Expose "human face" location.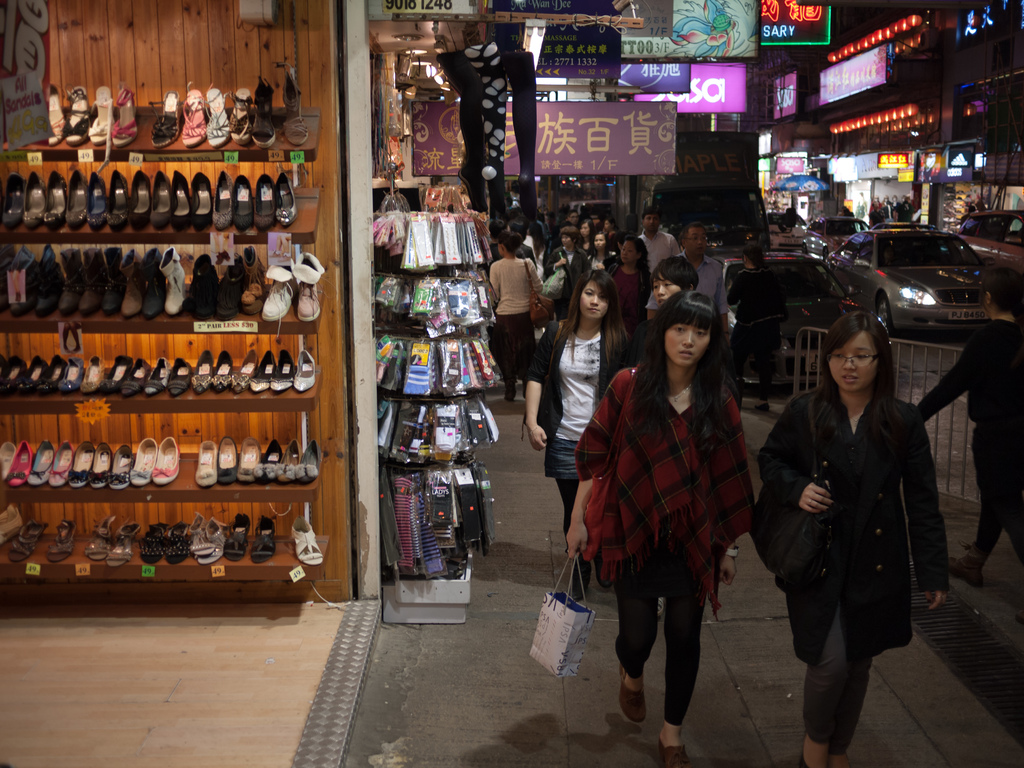
Exposed at BBox(561, 234, 572, 248).
